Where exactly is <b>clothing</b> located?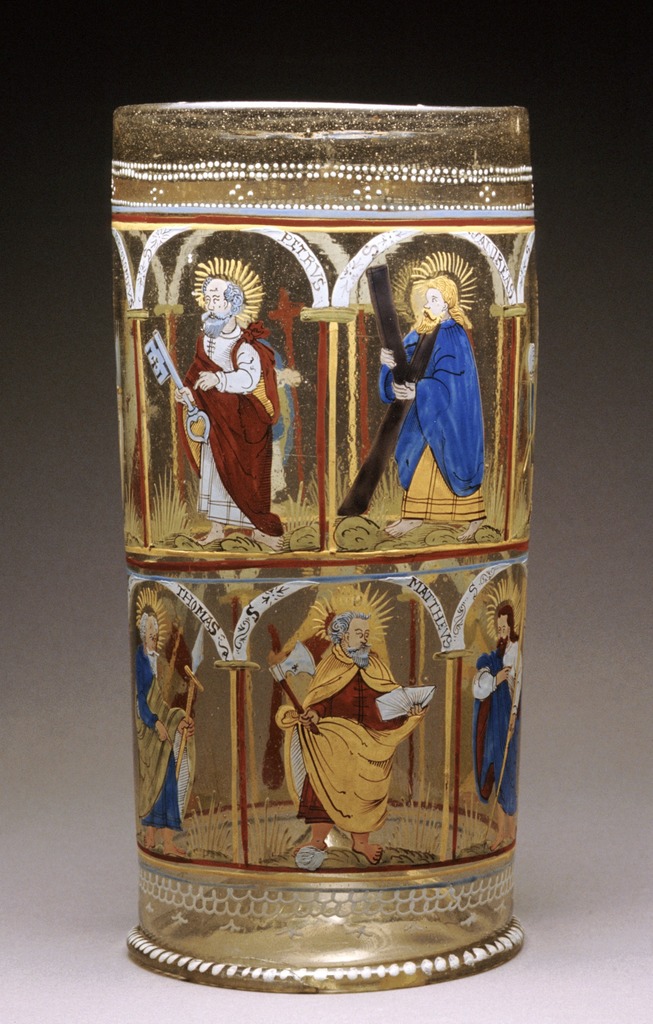
Its bounding box is pyautogui.locateOnScreen(370, 276, 487, 508).
